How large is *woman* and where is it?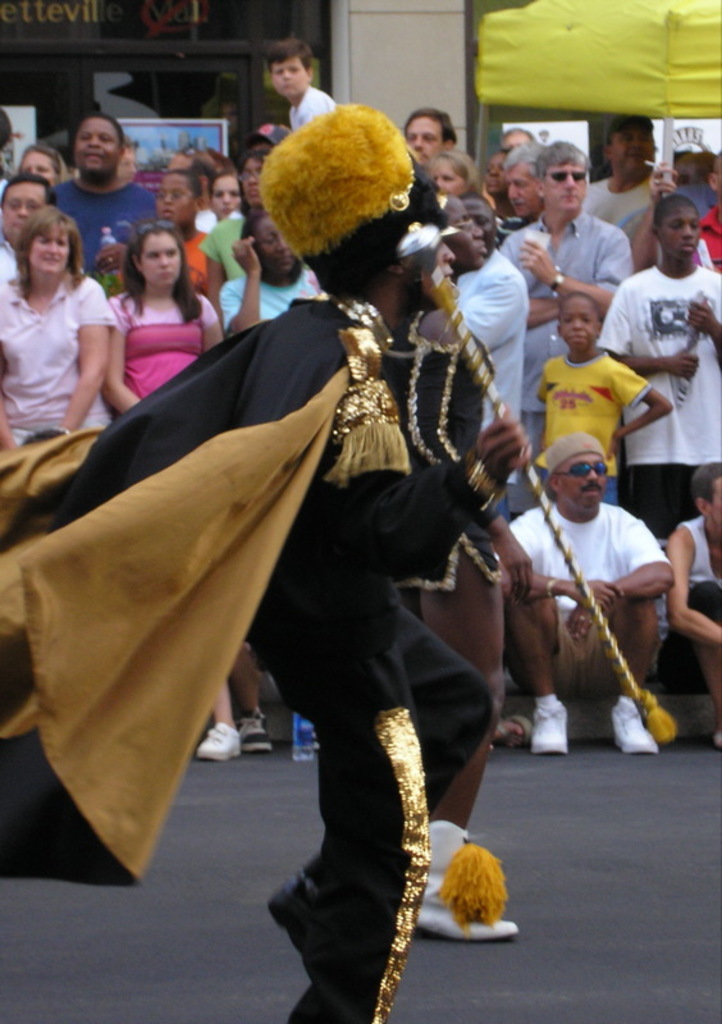
Bounding box: BBox(480, 152, 515, 228).
